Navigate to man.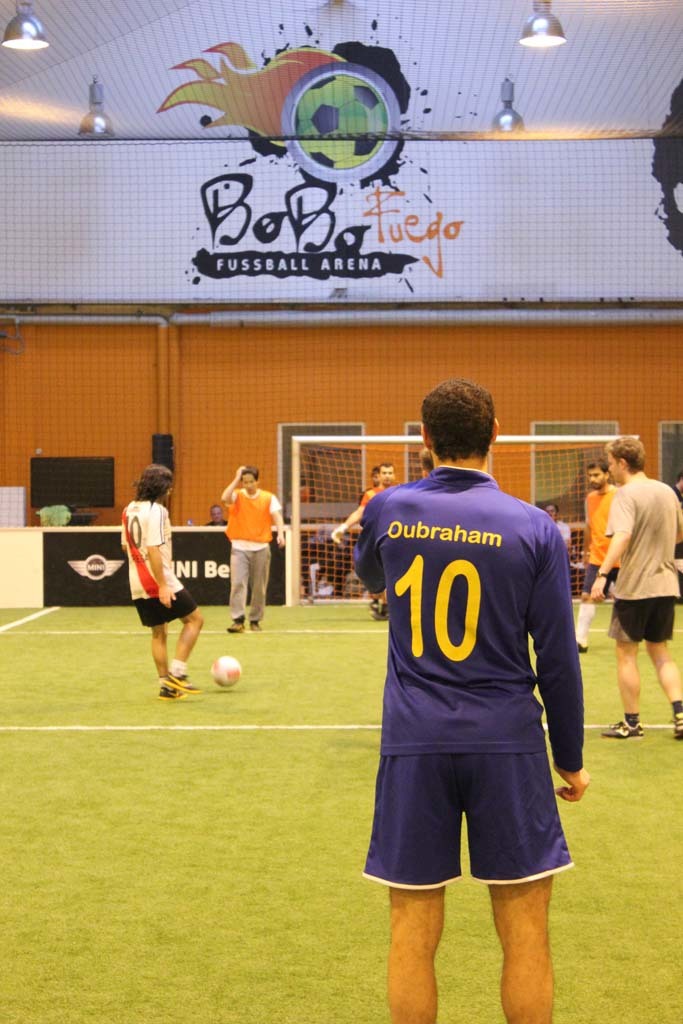
Navigation target: <box>121,462,204,704</box>.
